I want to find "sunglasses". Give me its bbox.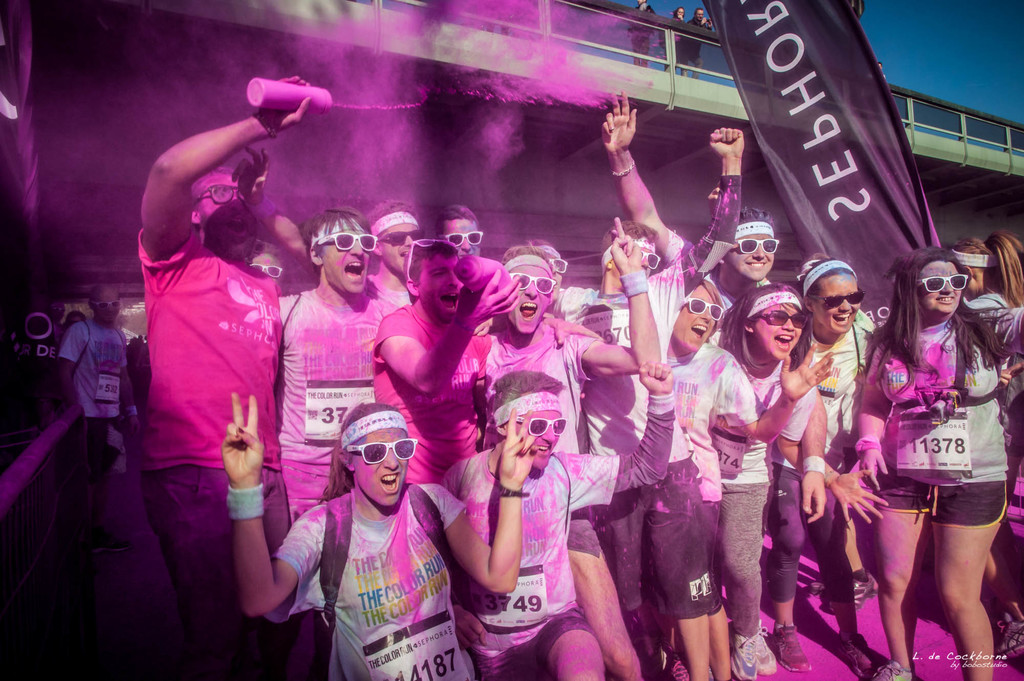
(815,291,864,309).
